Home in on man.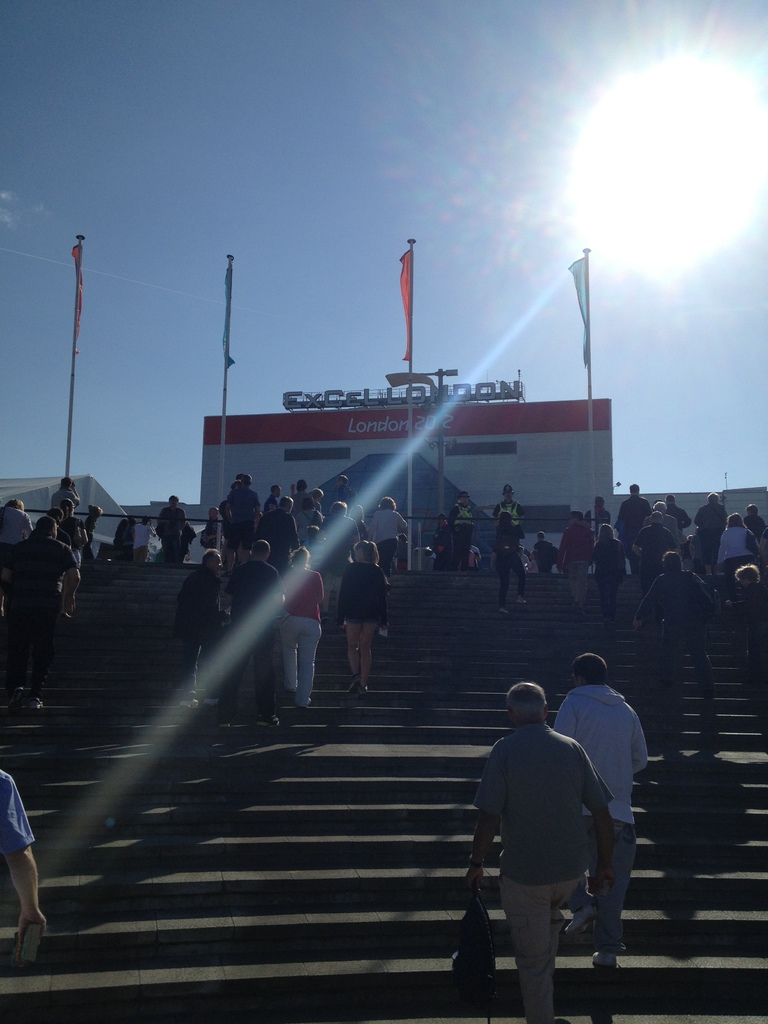
Homed in at [x1=0, y1=499, x2=33, y2=550].
